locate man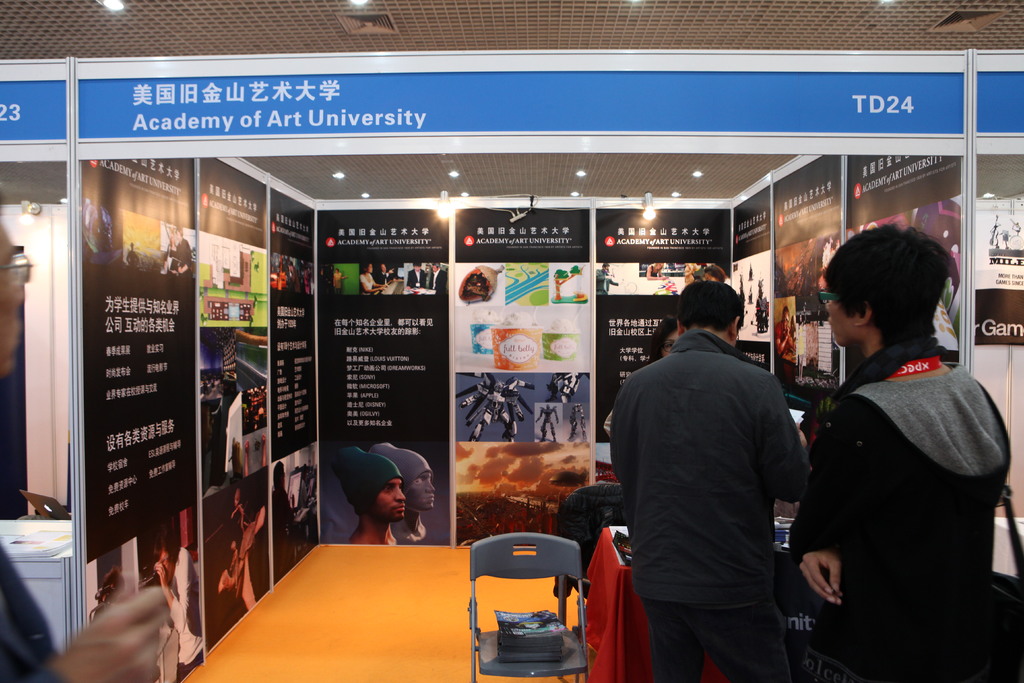
[left=374, top=261, right=400, bottom=286]
